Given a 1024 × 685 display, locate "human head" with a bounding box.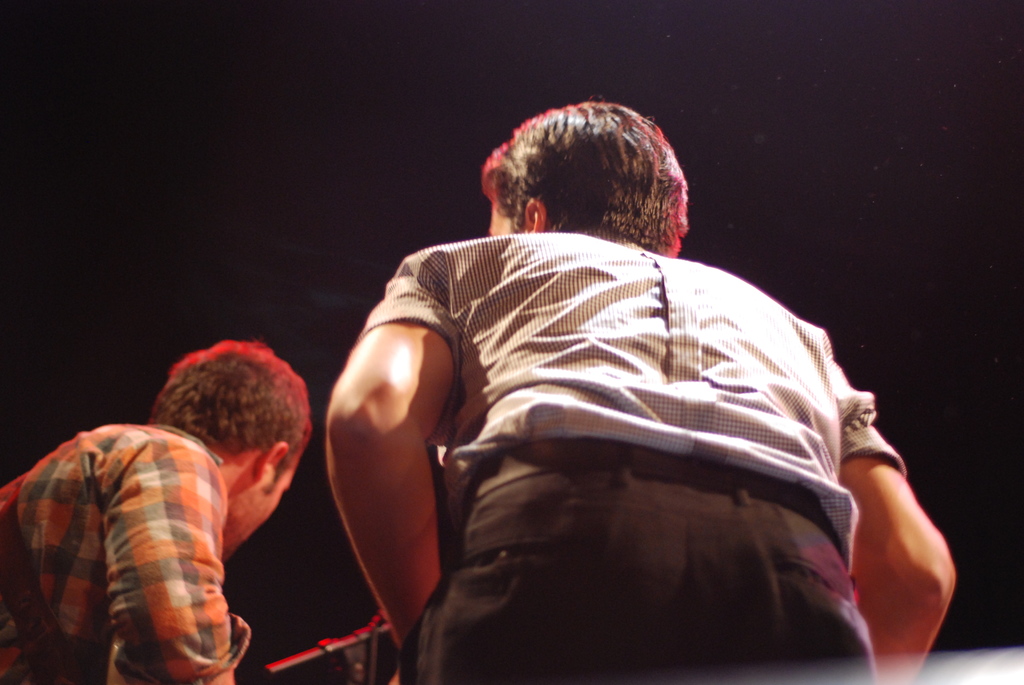
Located: x1=143 y1=342 x2=307 y2=526.
